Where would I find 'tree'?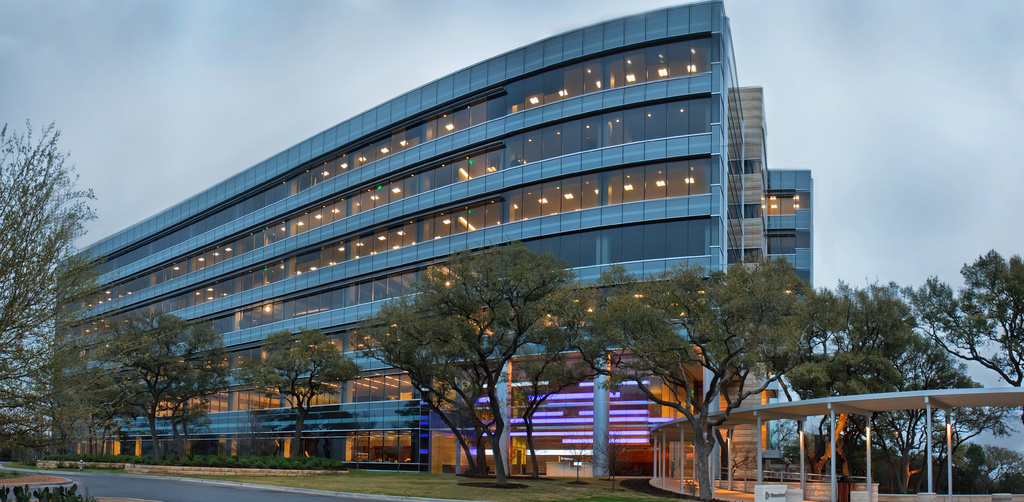
At x1=957 y1=441 x2=1023 y2=493.
